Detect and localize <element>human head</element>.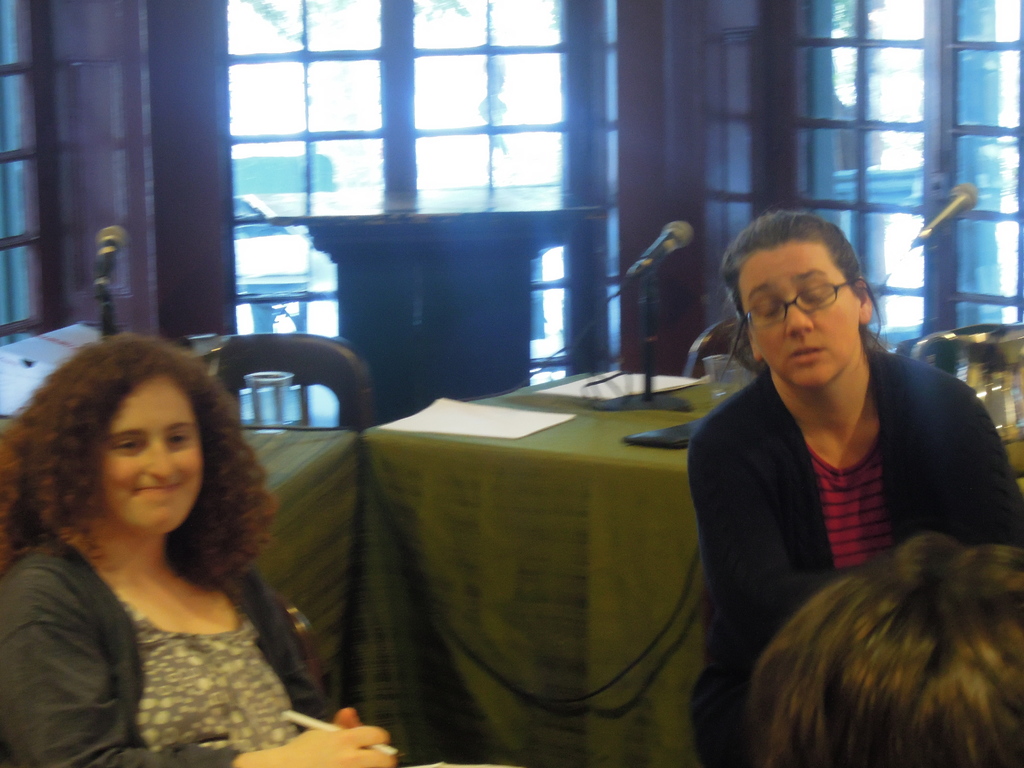
Localized at {"left": 0, "top": 331, "right": 276, "bottom": 540}.
